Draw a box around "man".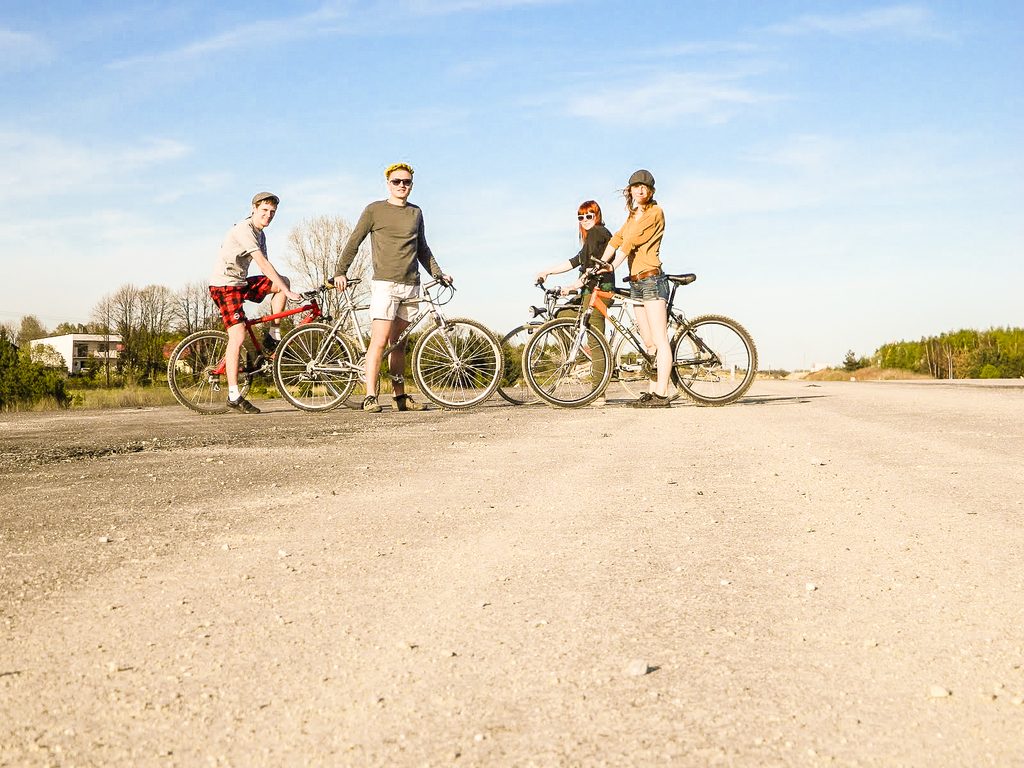
313 168 454 387.
